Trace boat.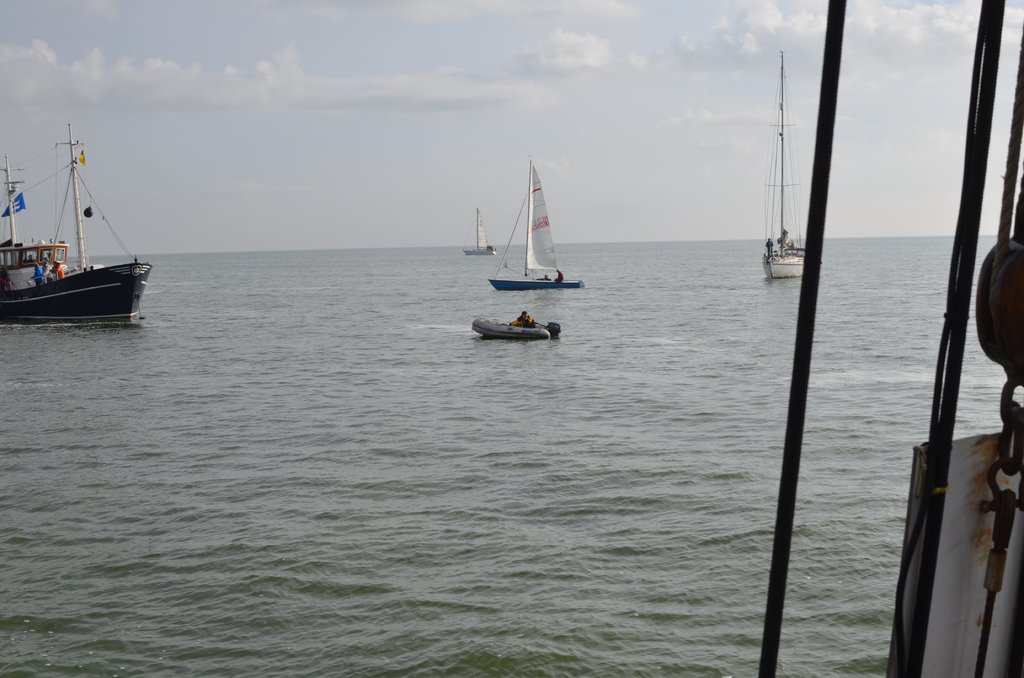
Traced to 487/160/586/289.
